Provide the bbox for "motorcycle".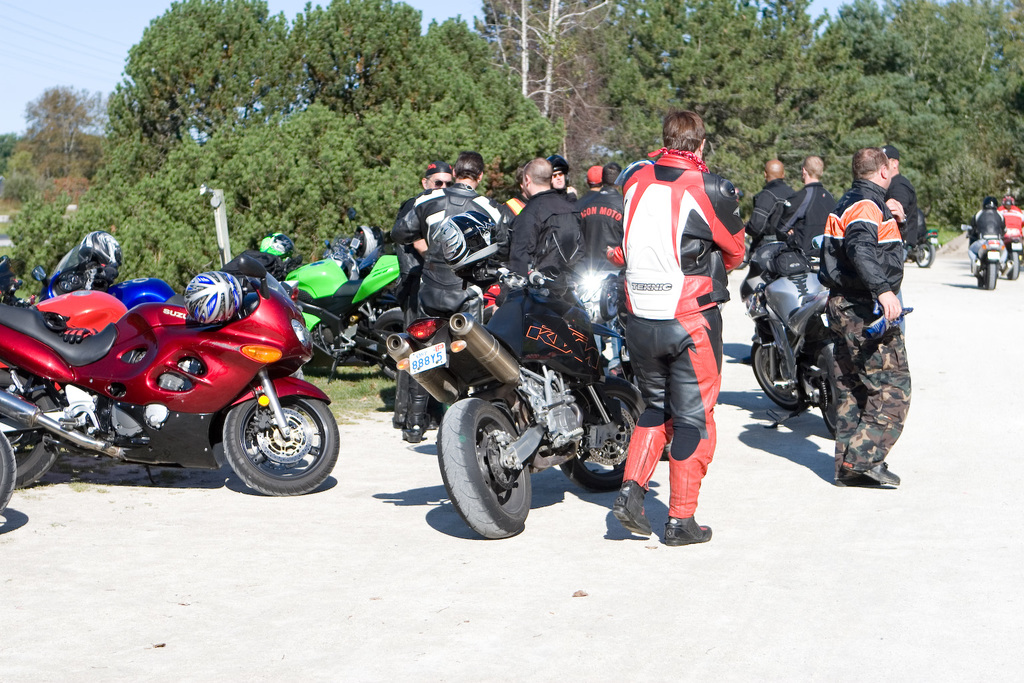
region(0, 431, 20, 514).
